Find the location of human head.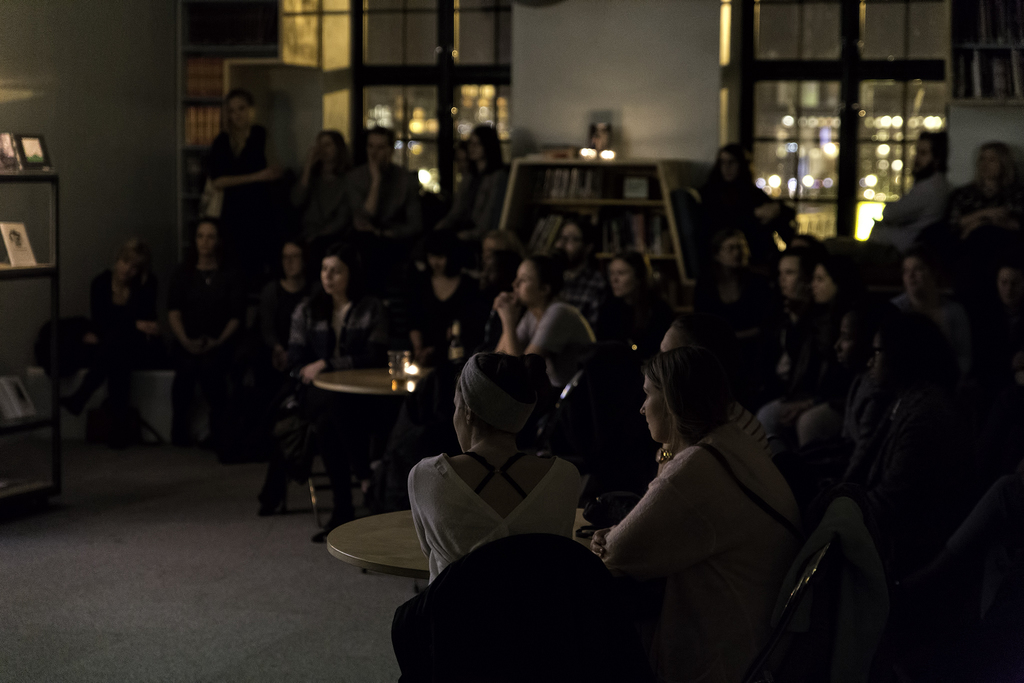
Location: Rect(511, 255, 566, 310).
